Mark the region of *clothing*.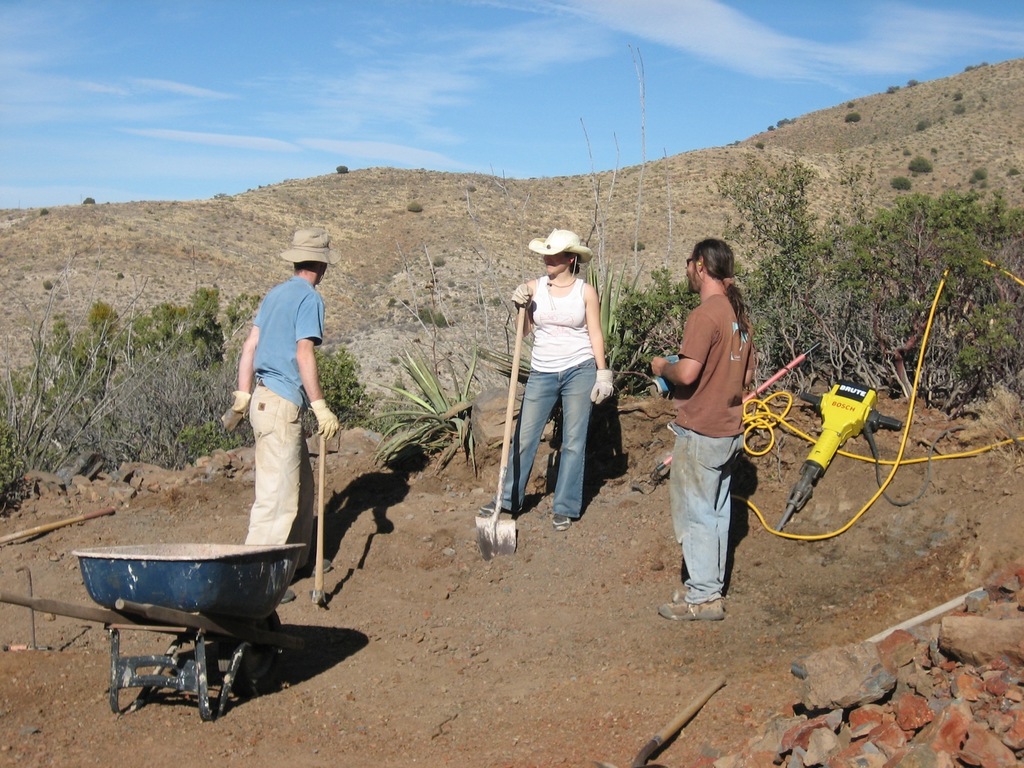
Region: region(495, 278, 604, 522).
